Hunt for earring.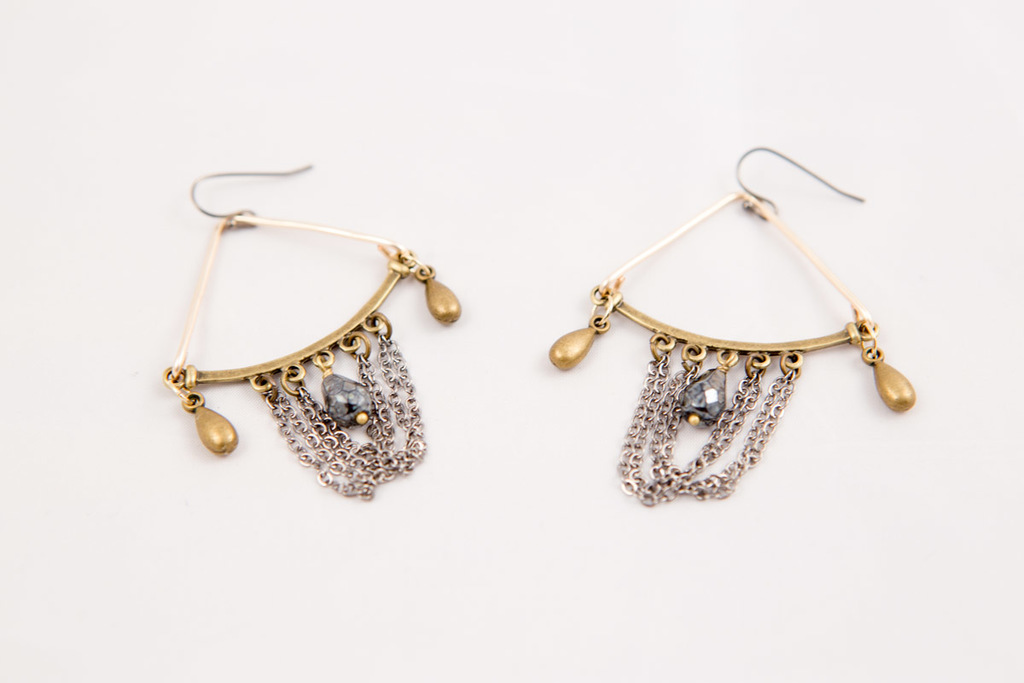
Hunted down at <box>544,140,919,513</box>.
